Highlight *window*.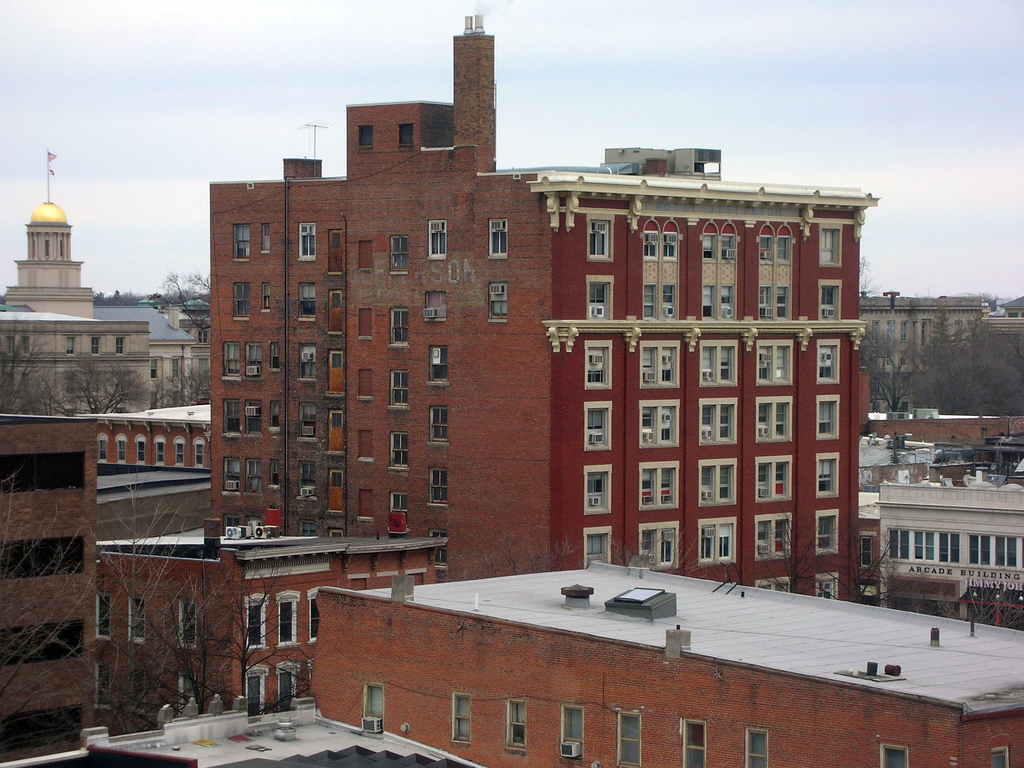
Highlighted region: left=748, top=730, right=768, bottom=767.
